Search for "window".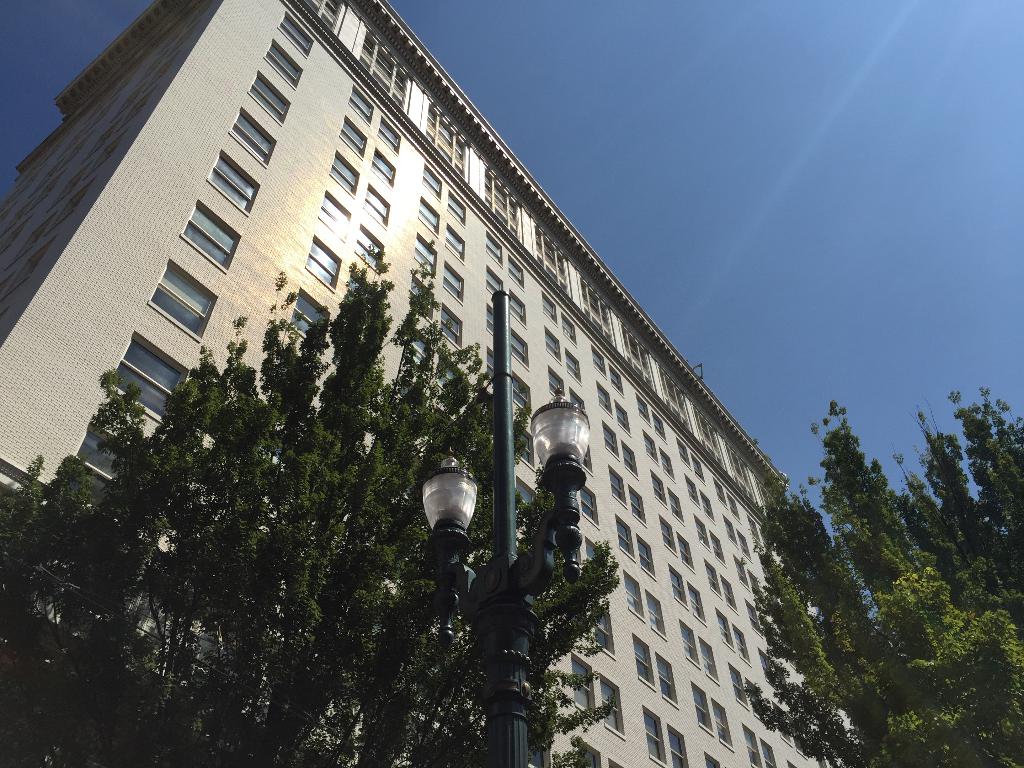
Found at bbox(552, 371, 565, 395).
